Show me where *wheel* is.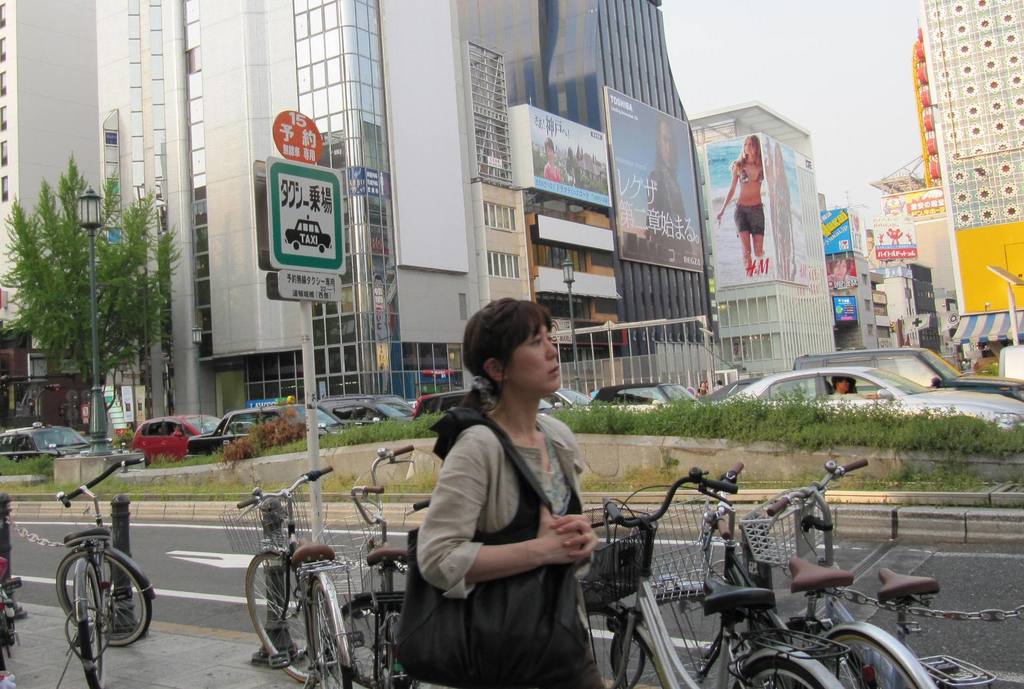
*wheel* is at detection(335, 594, 421, 688).
